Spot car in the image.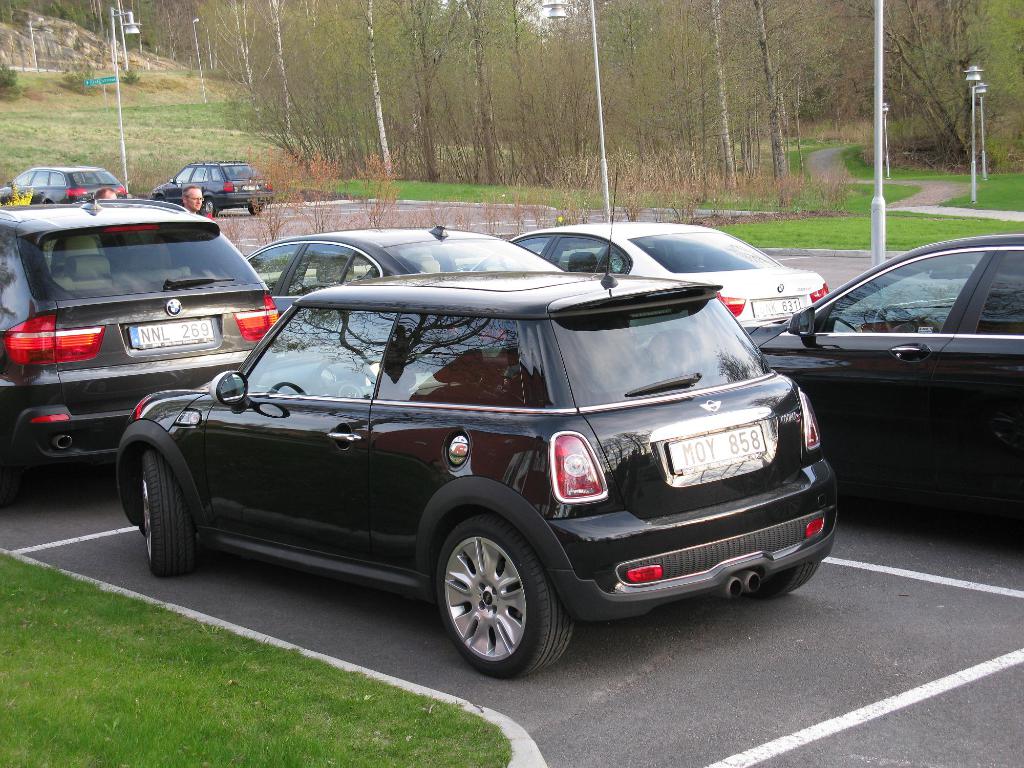
car found at detection(244, 222, 567, 315).
